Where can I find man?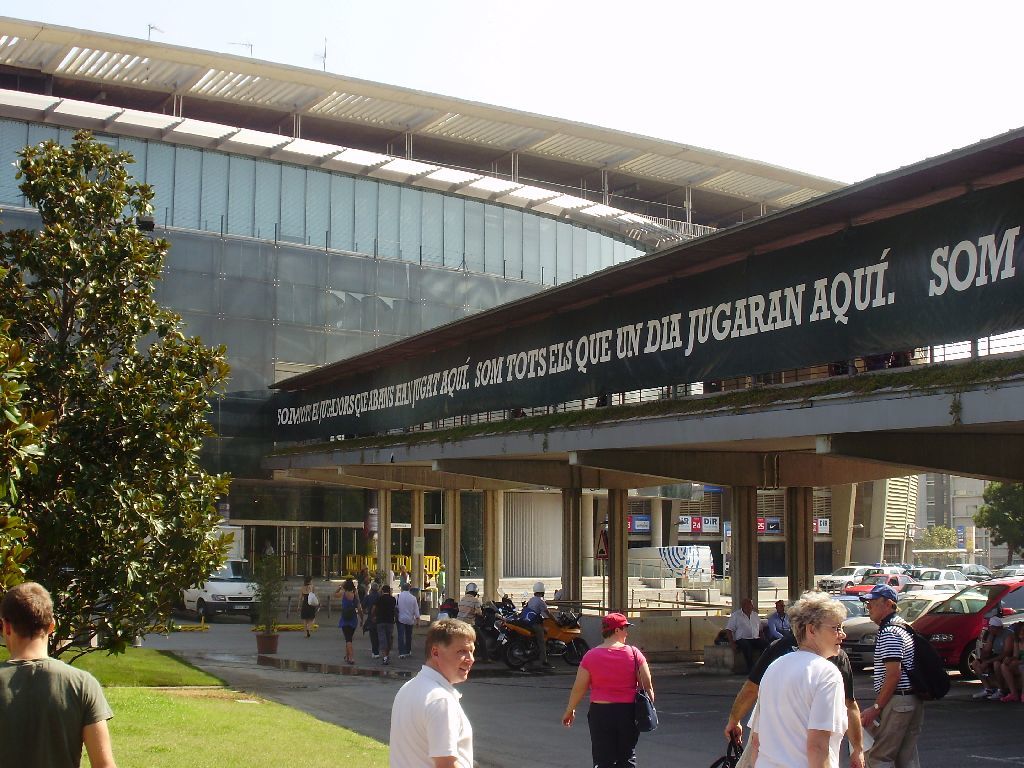
You can find it at (0,583,117,767).
